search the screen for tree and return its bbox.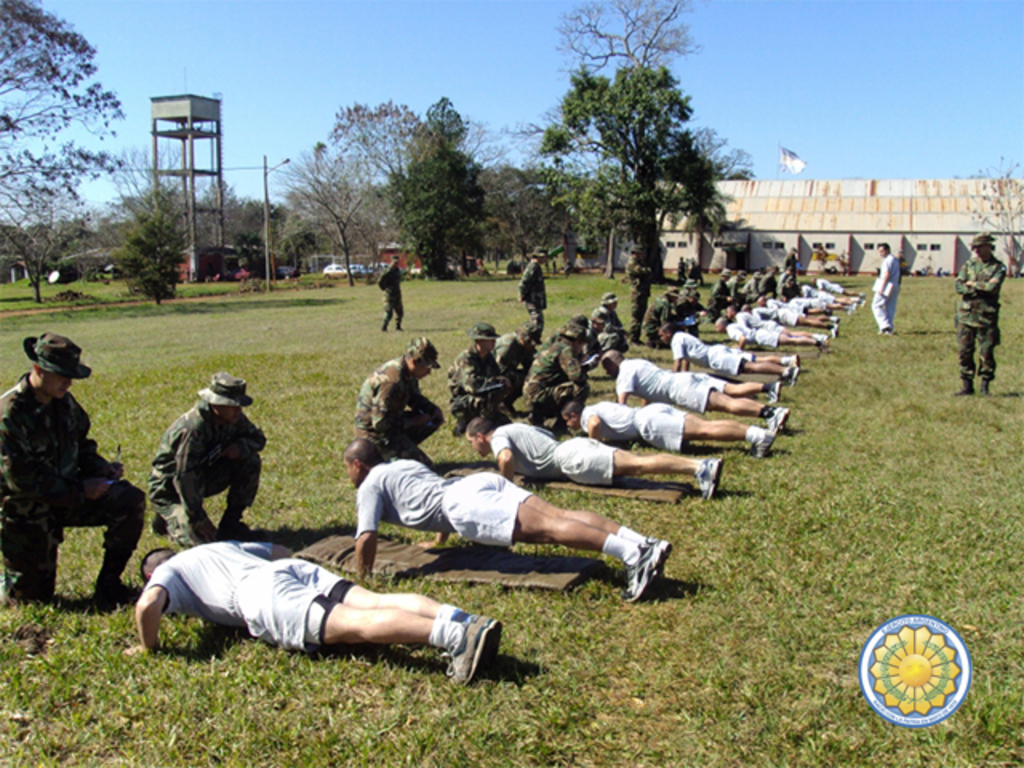
Found: (left=680, top=125, right=749, bottom=187).
